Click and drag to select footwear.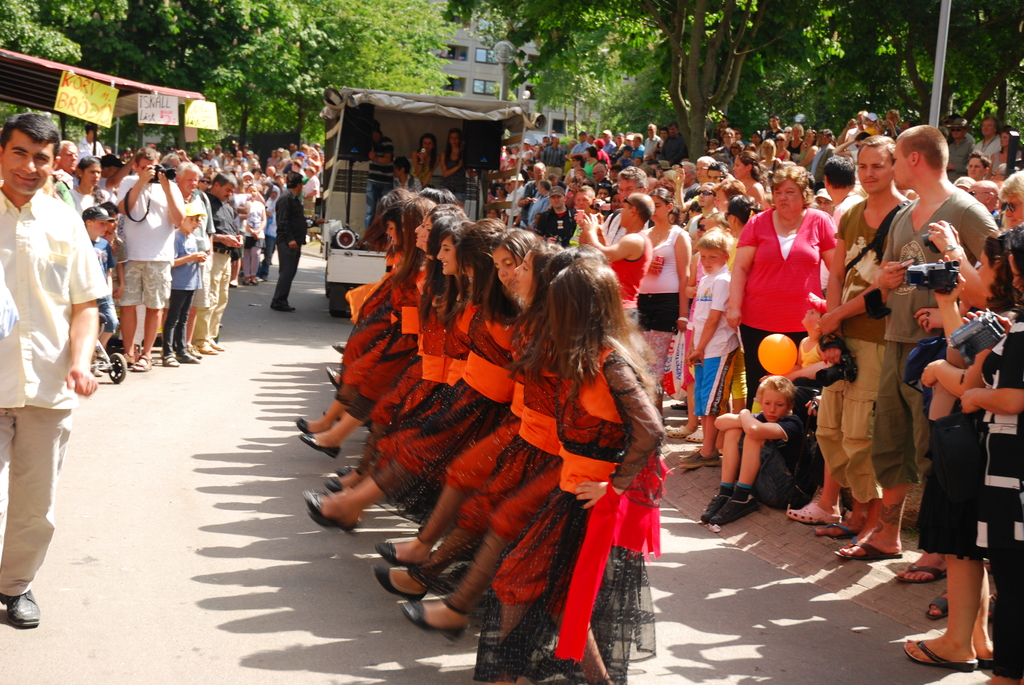
Selection: x1=303 y1=490 x2=353 y2=531.
